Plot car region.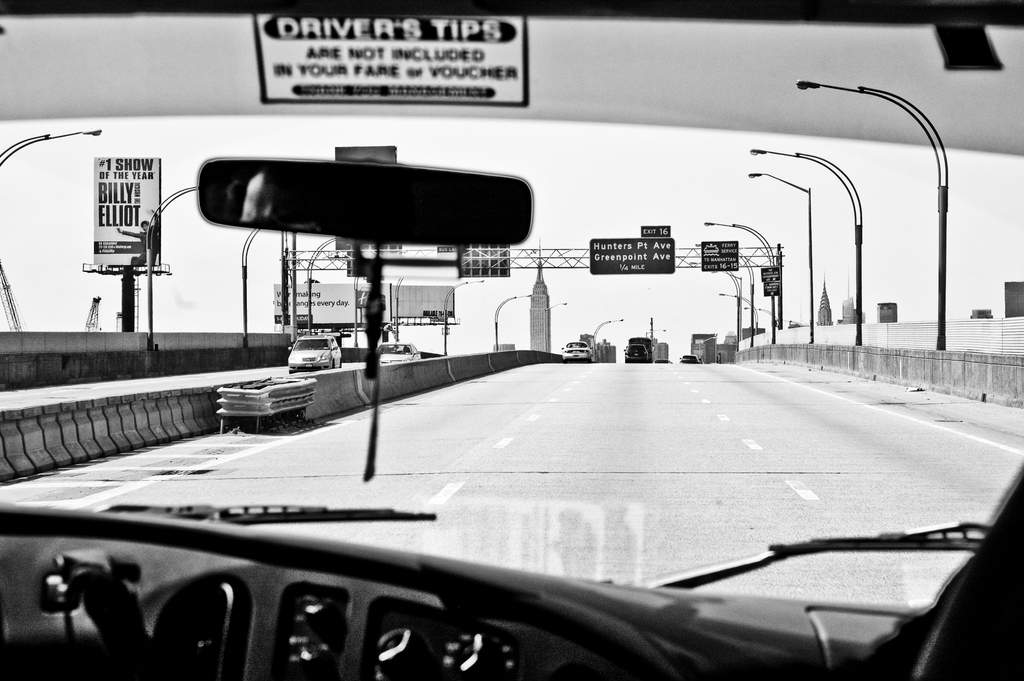
Plotted at l=0, t=0, r=1023, b=680.
